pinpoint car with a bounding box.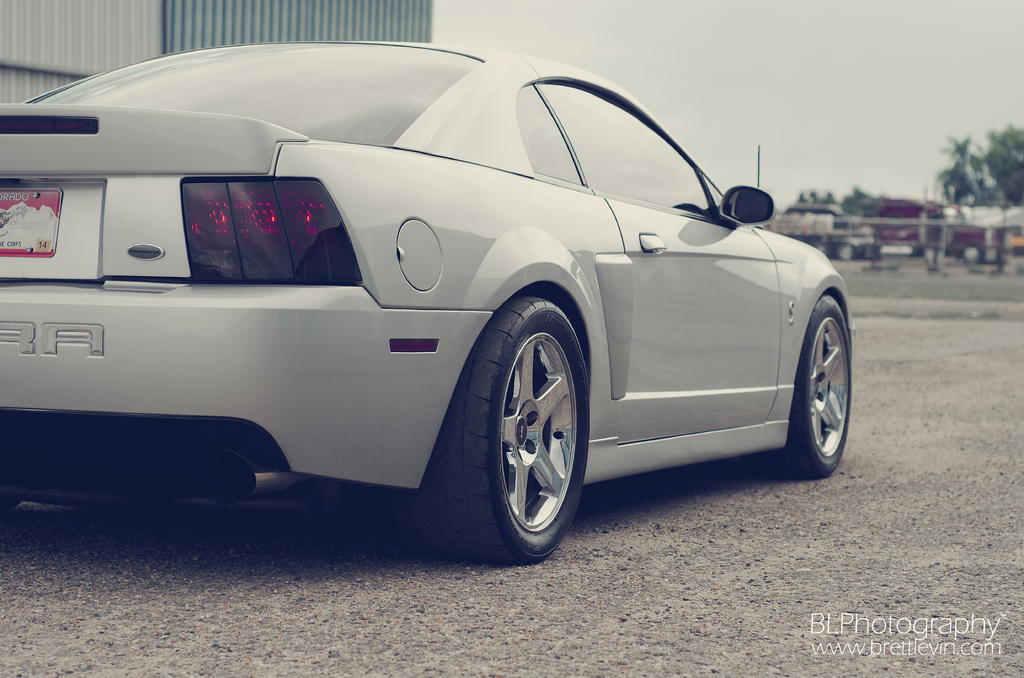
[988,223,1023,253].
